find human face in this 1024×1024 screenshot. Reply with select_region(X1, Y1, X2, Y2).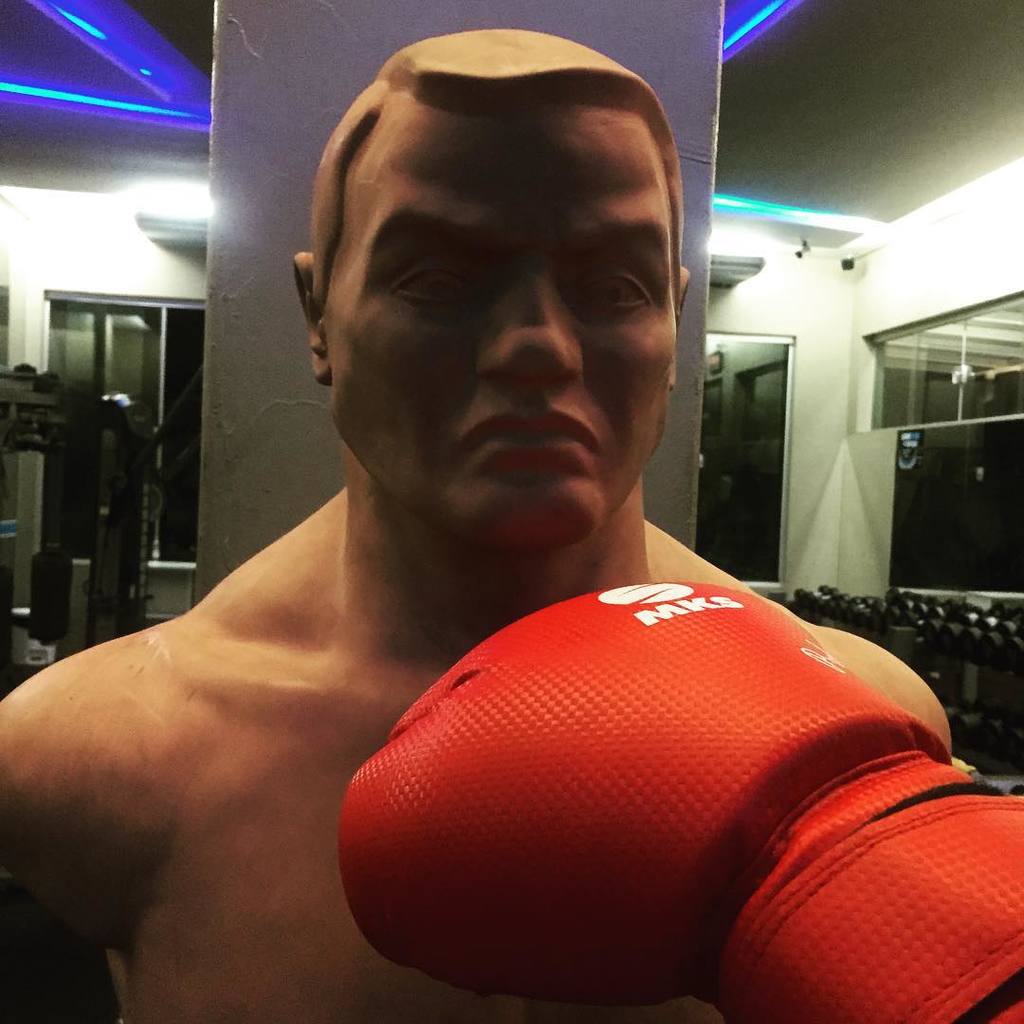
select_region(322, 85, 678, 561).
